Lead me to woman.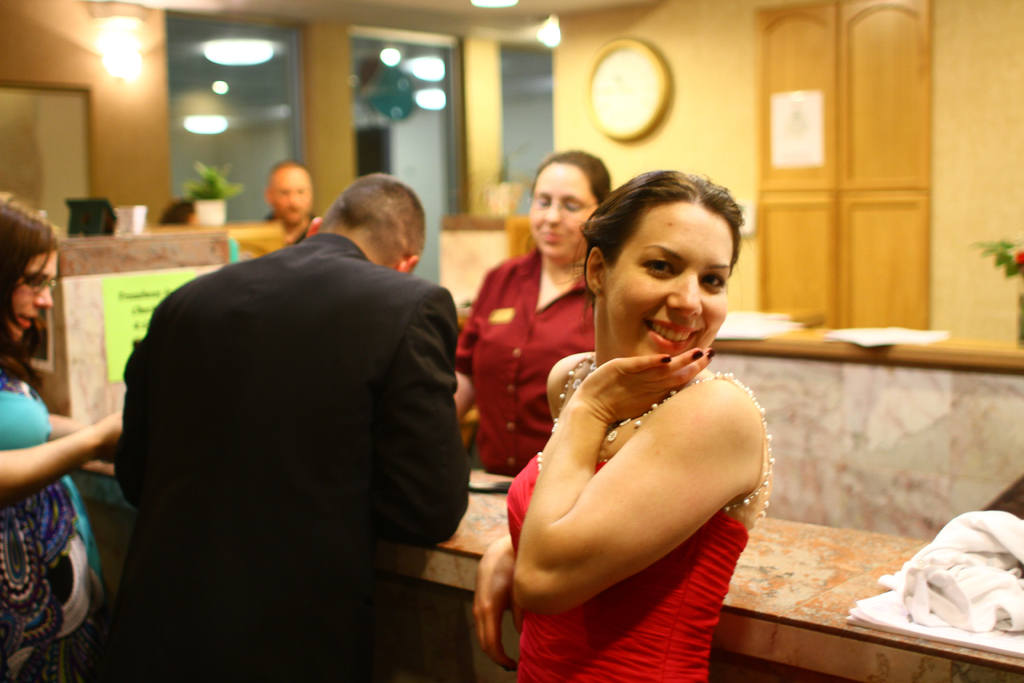
Lead to (left=506, top=165, right=787, bottom=679).
